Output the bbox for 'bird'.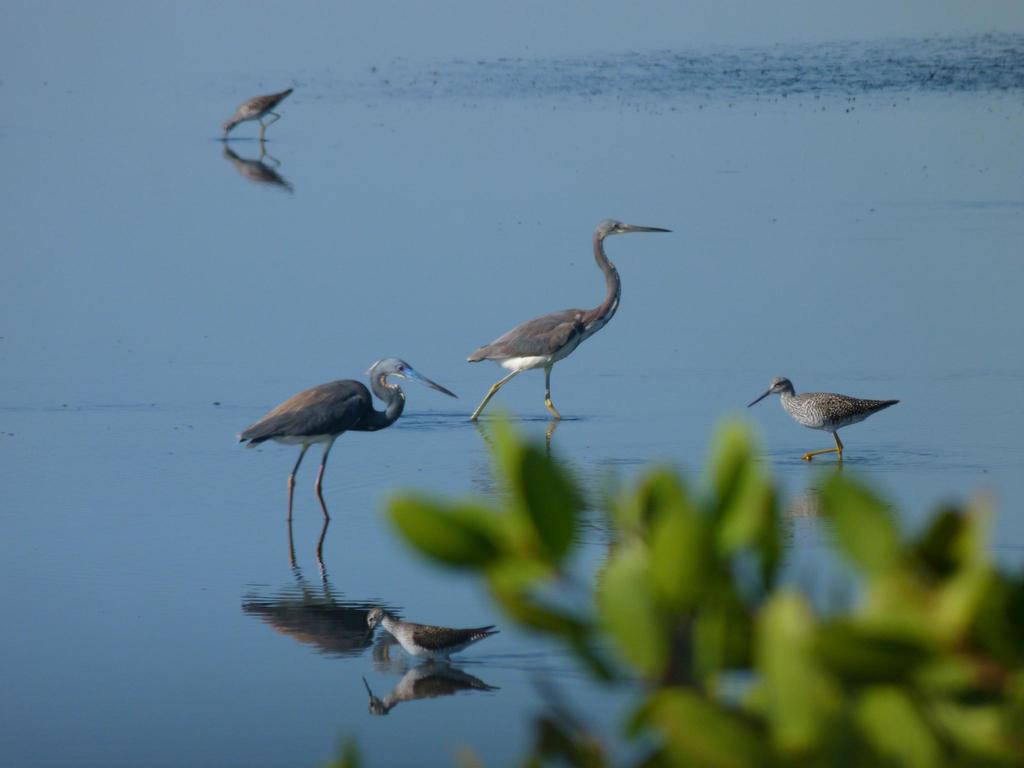
361 605 501 662.
